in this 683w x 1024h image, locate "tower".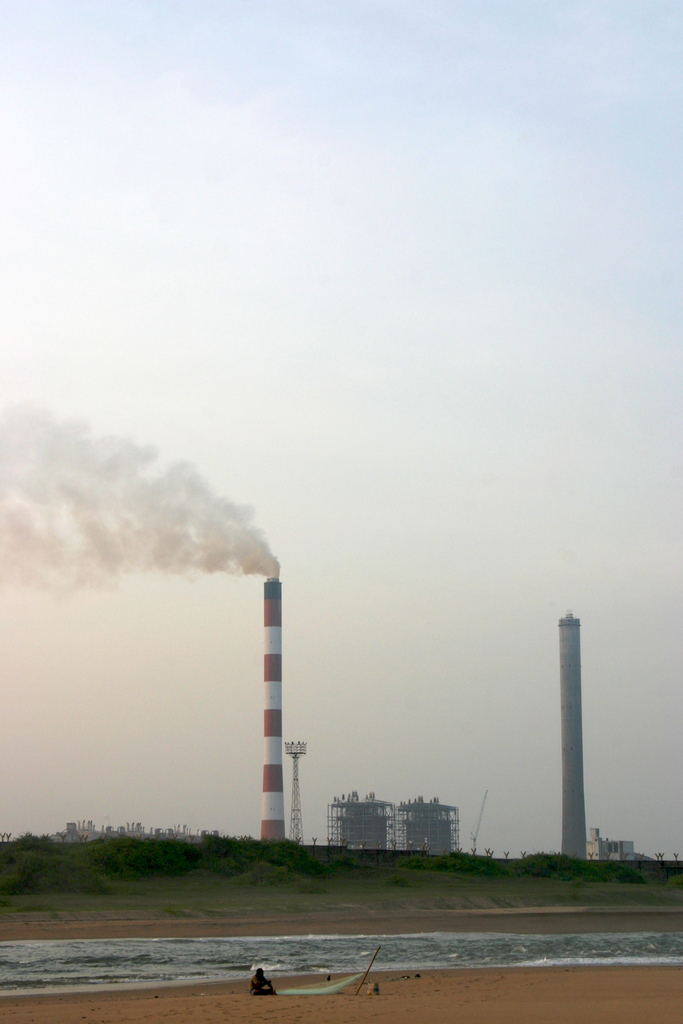
Bounding box: 251,580,288,837.
